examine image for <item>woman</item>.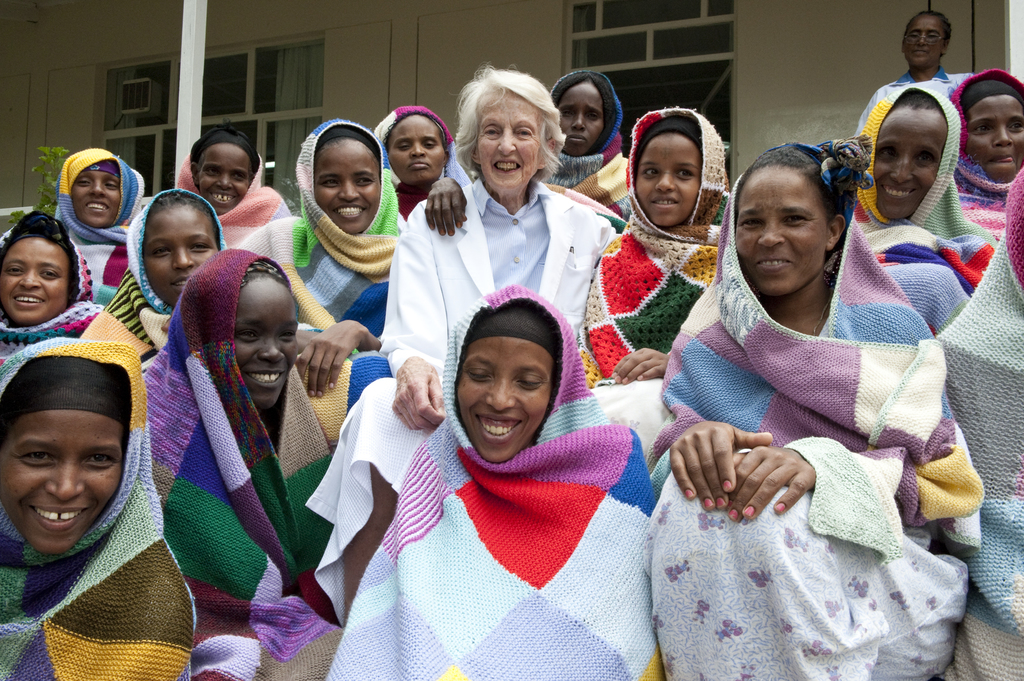
Examination result: crop(308, 66, 620, 634).
